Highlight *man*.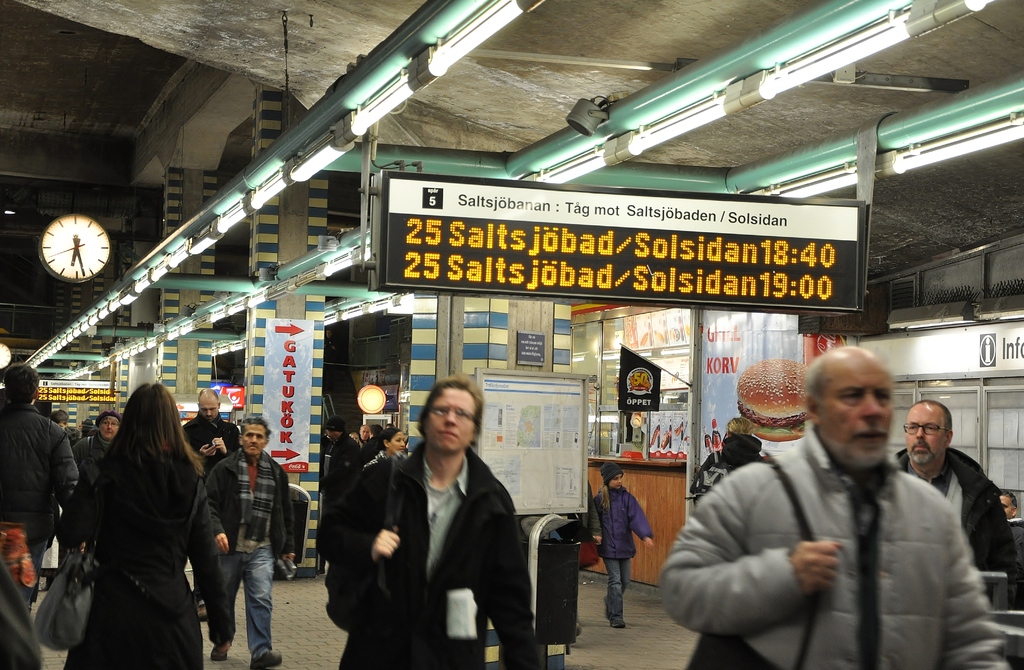
Highlighted region: rect(0, 361, 81, 607).
